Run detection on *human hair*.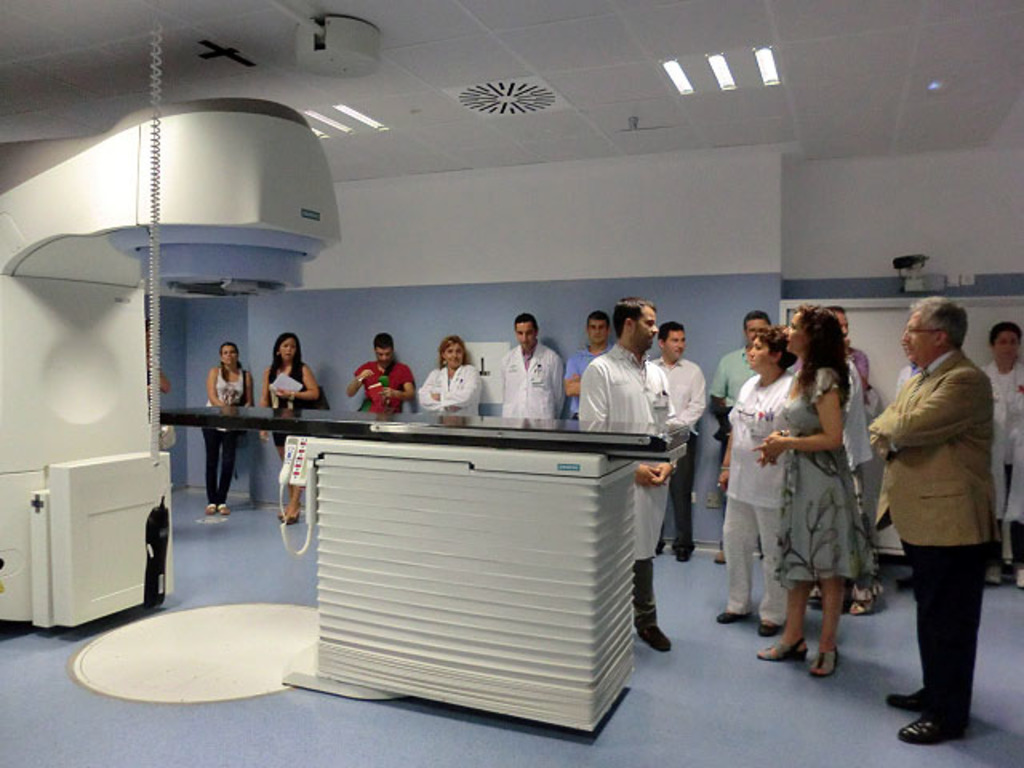
Result: BBox(744, 309, 773, 330).
